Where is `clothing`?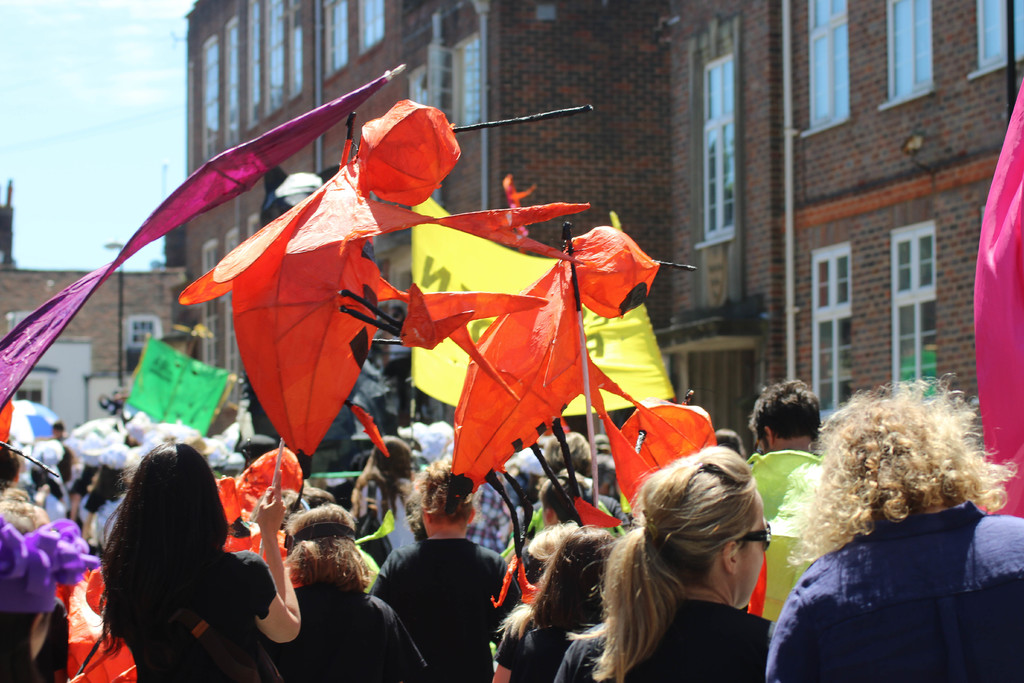
box(557, 596, 758, 682).
